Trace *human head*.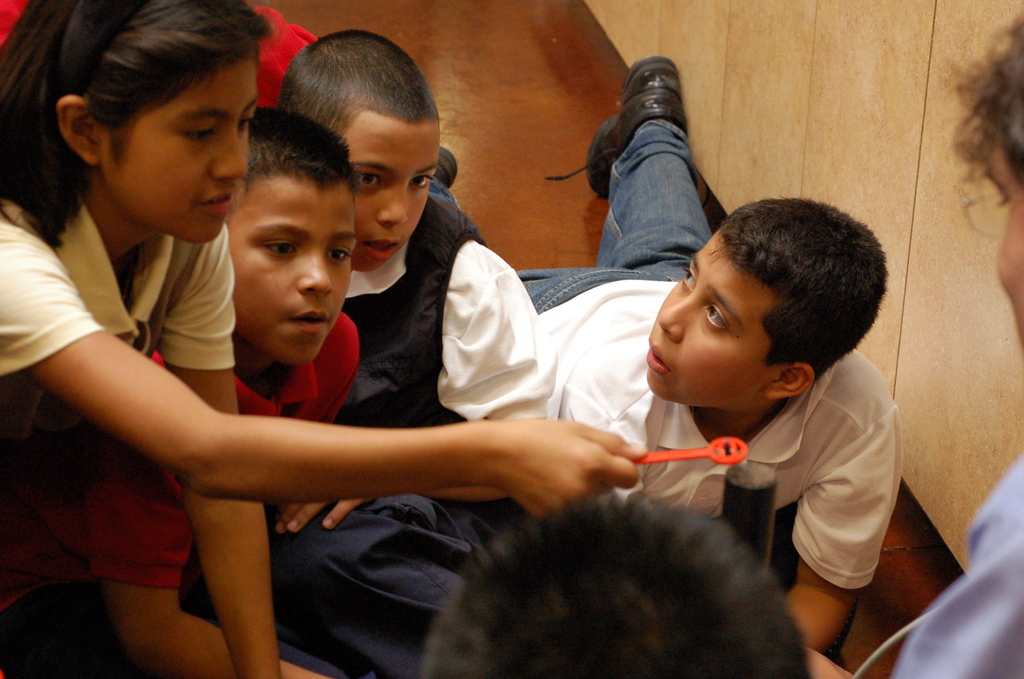
Traced to 631,188,886,419.
